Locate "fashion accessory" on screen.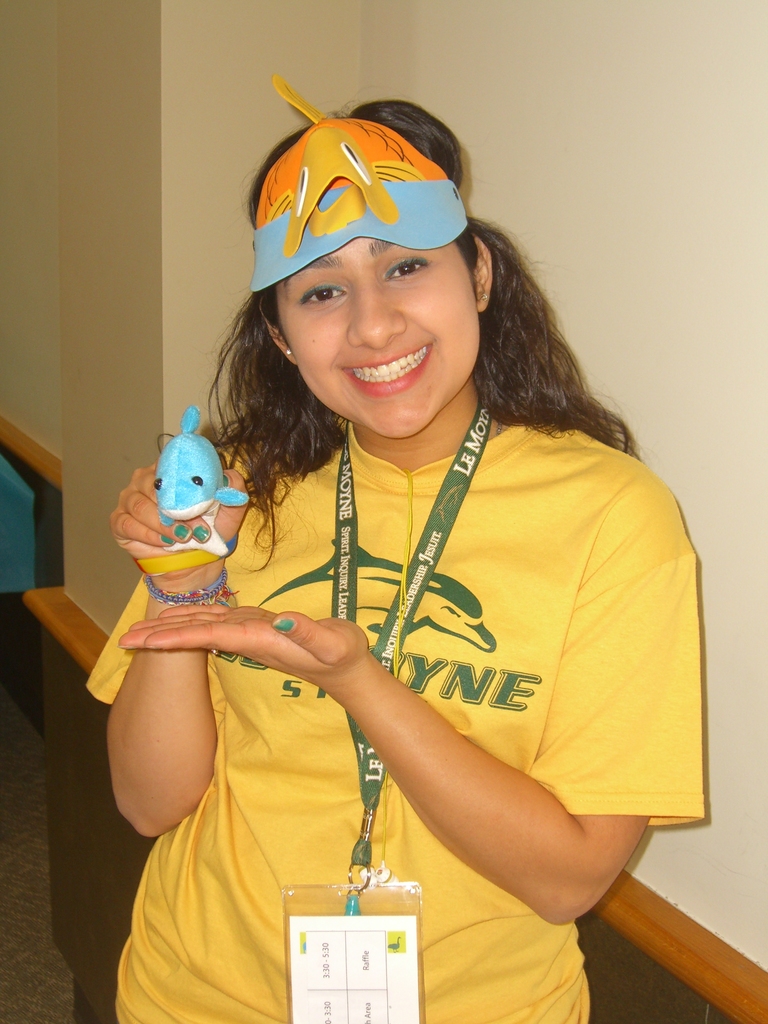
On screen at BBox(223, 470, 228, 486).
